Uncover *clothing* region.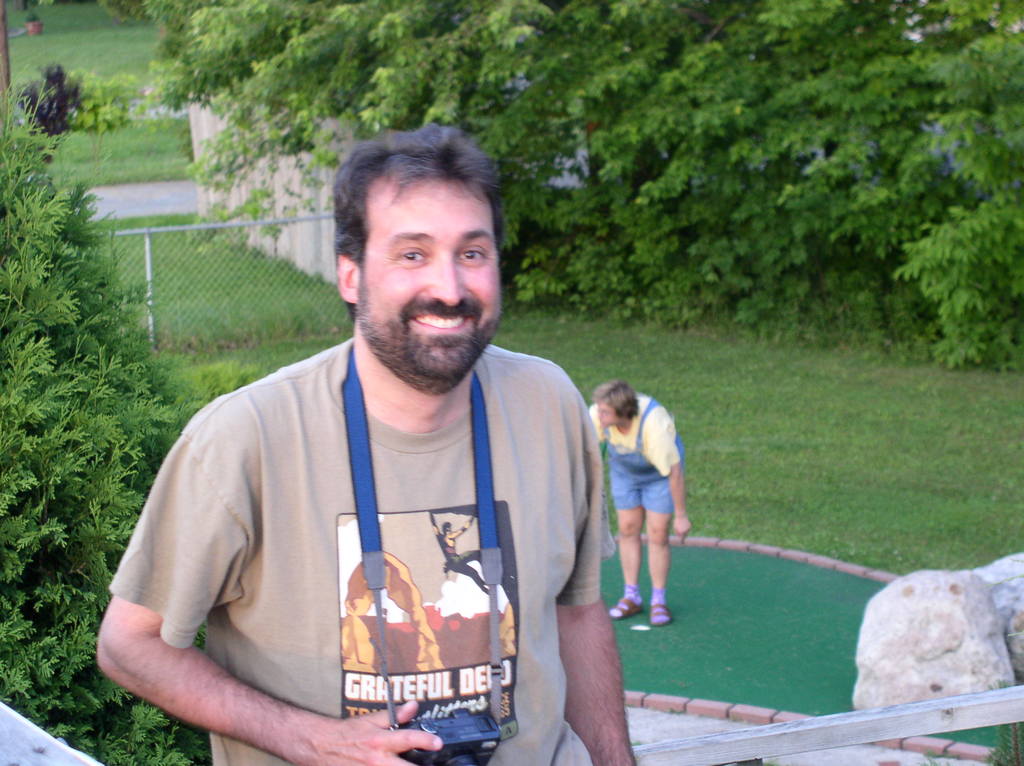
Uncovered: select_region(104, 331, 620, 765).
